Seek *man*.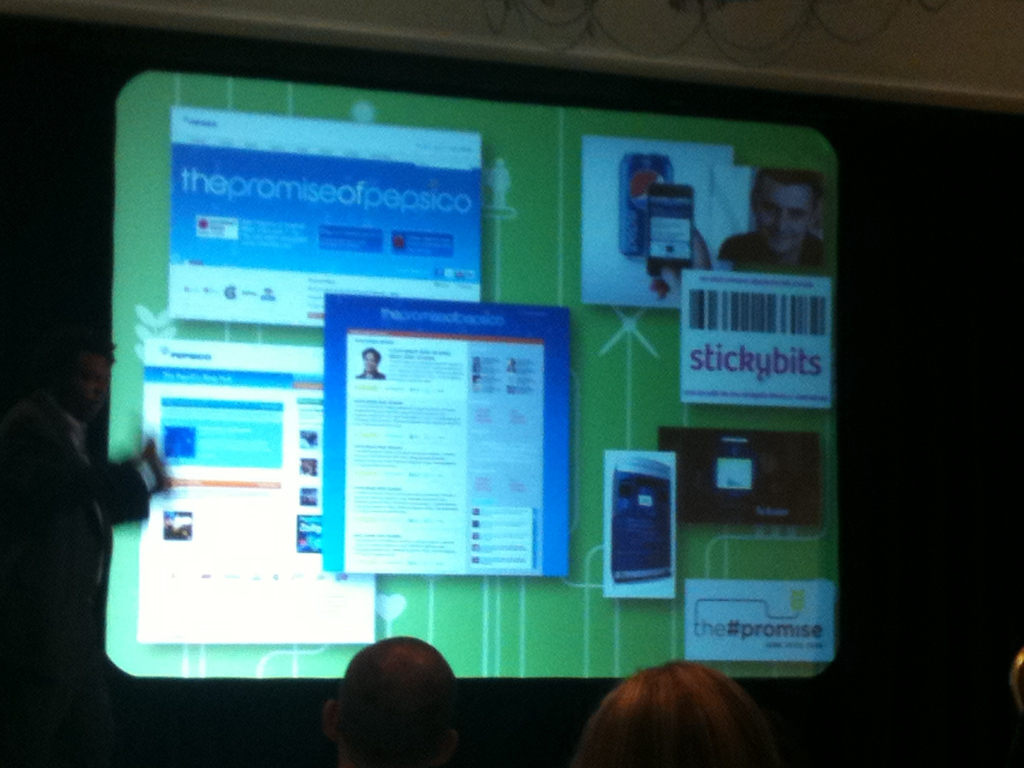
0/332/177/745.
